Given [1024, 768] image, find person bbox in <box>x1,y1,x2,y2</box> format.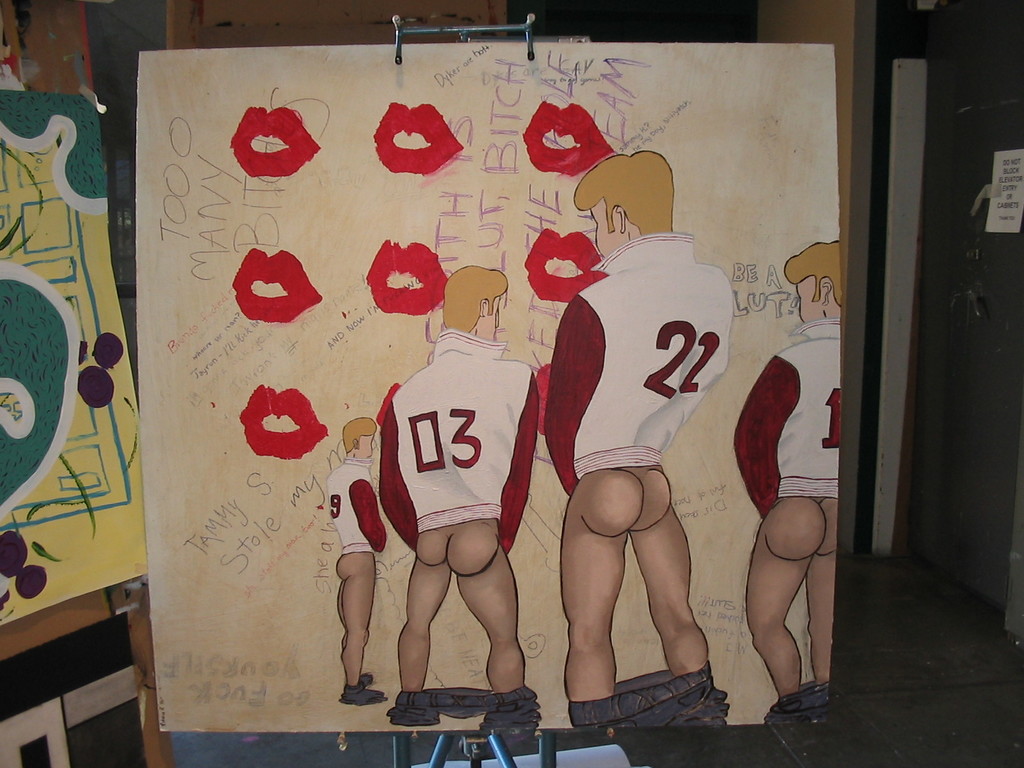
<box>362,245,547,727</box>.
